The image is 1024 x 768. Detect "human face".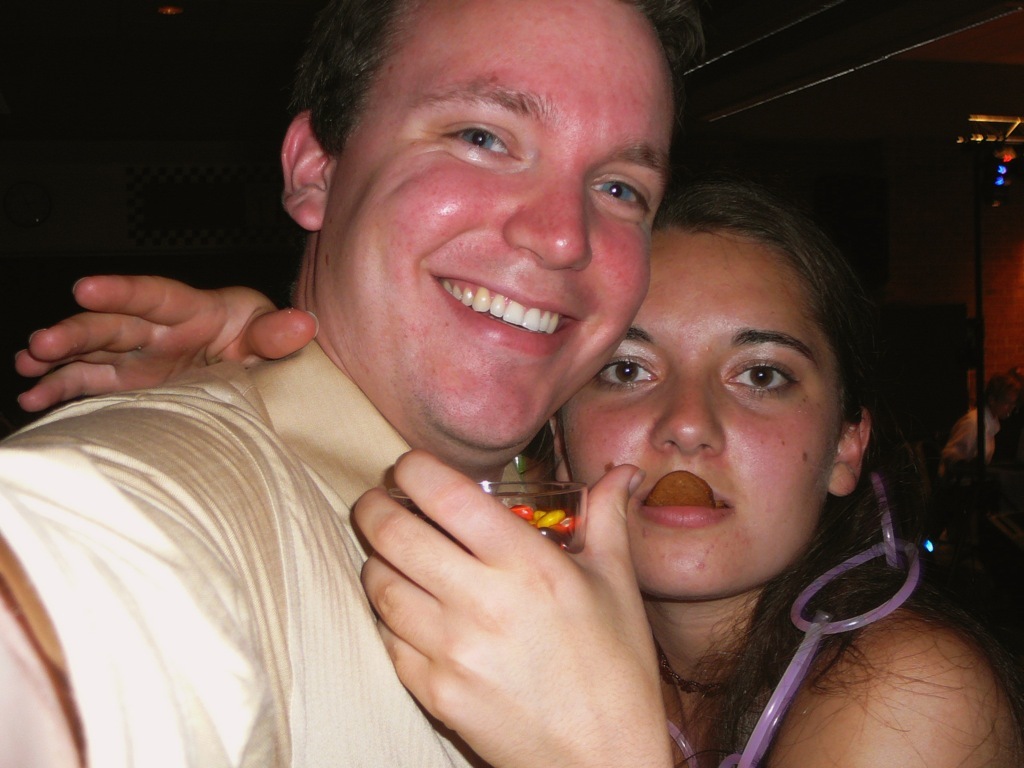
Detection: bbox=(308, 0, 678, 470).
